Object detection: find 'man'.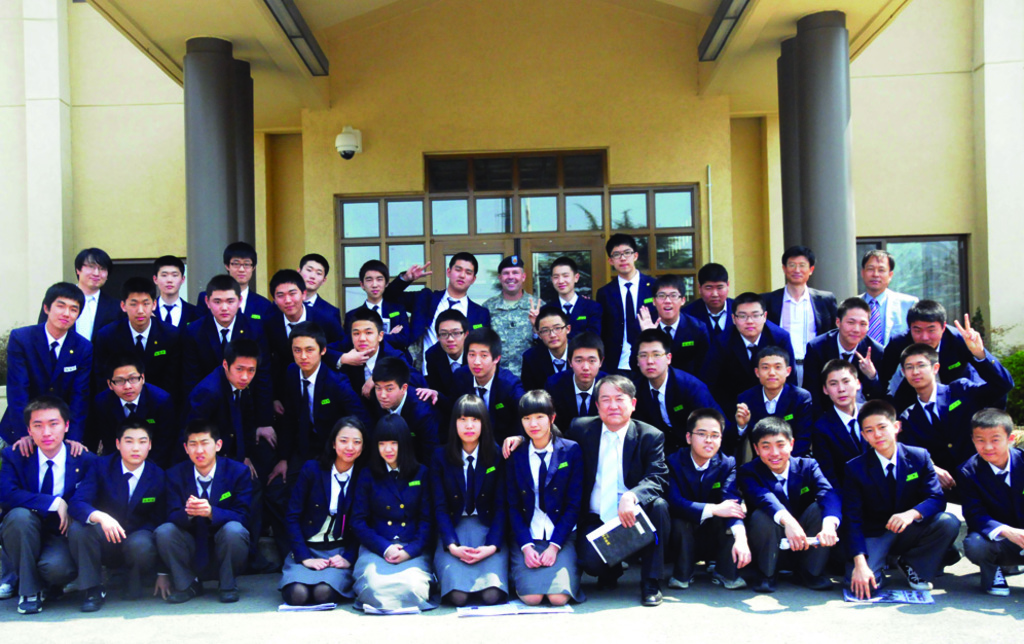
(686,258,743,341).
